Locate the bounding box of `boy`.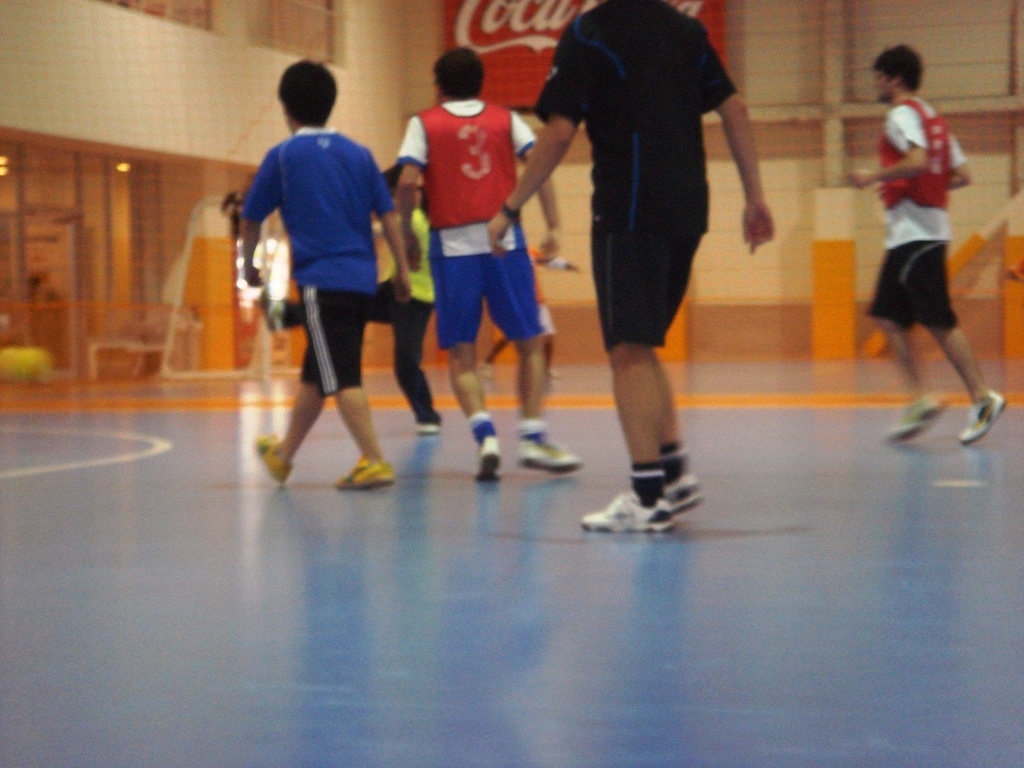
Bounding box: BBox(390, 40, 576, 481).
